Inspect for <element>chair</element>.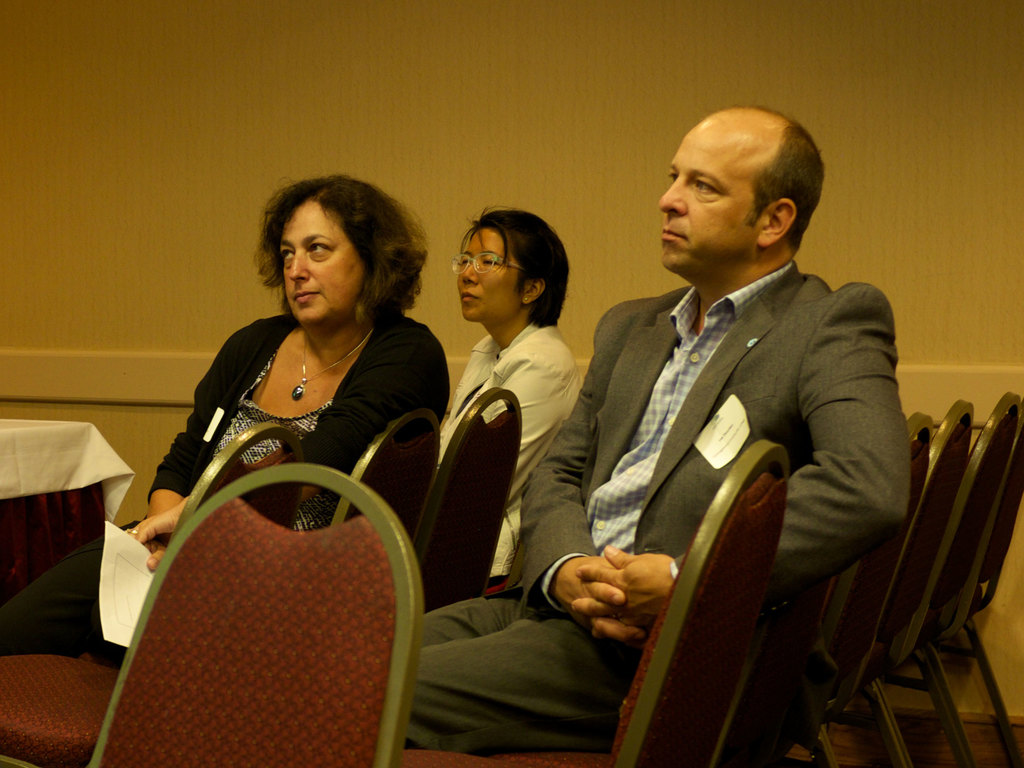
Inspection: <region>416, 388, 525, 611</region>.
